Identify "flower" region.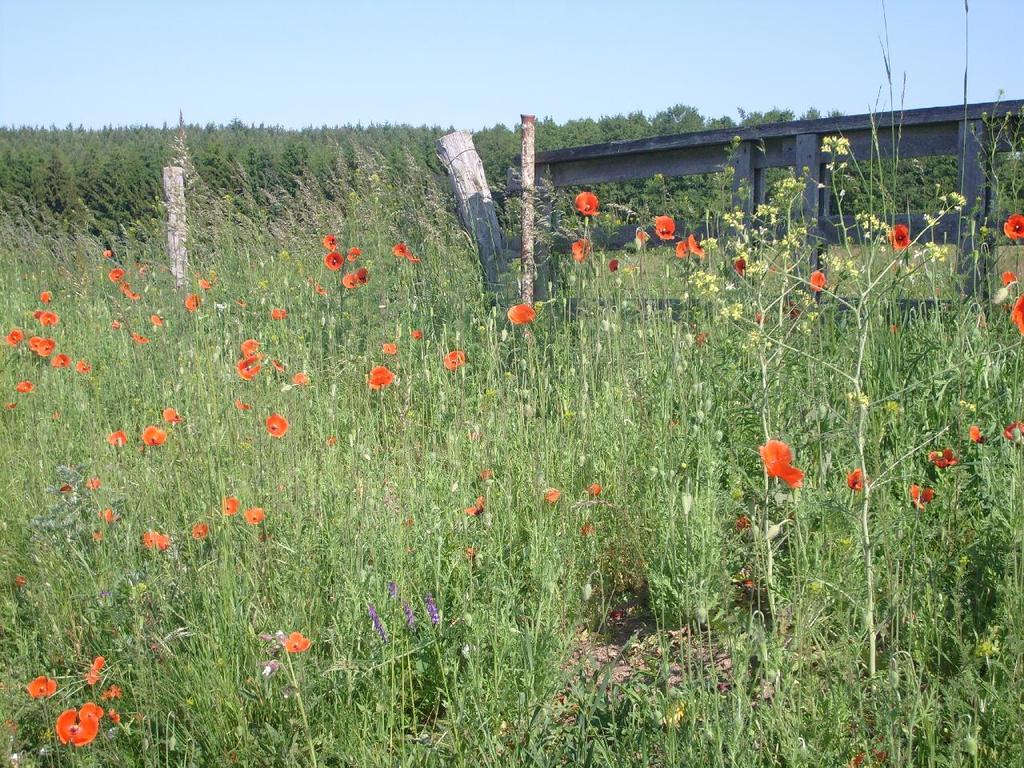
Region: bbox=(98, 682, 121, 700).
